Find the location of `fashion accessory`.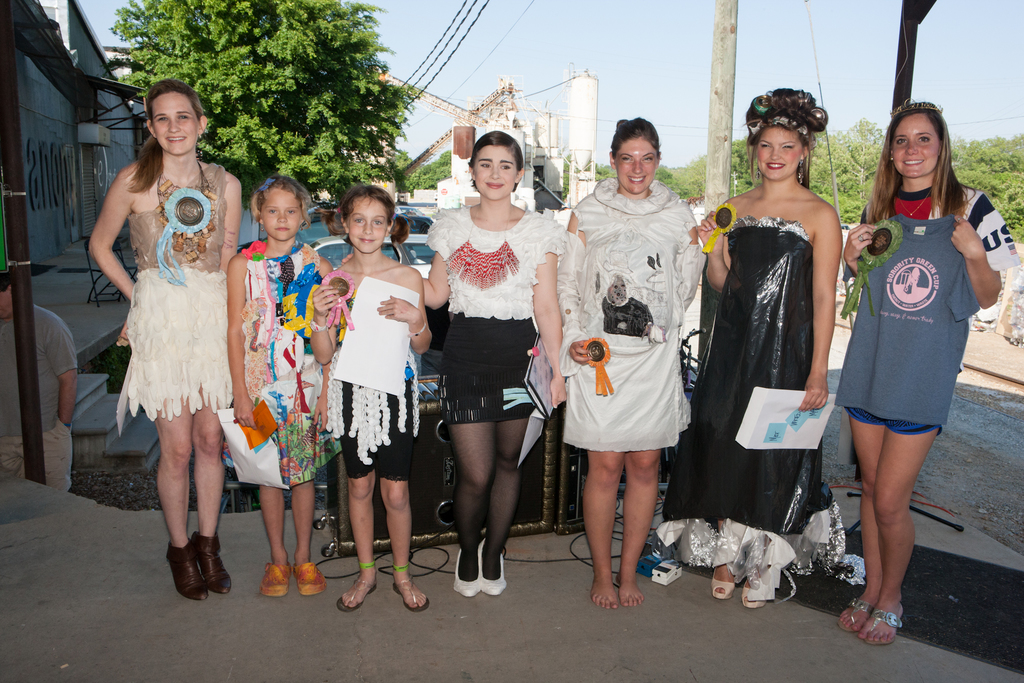
Location: box=[193, 531, 231, 591].
